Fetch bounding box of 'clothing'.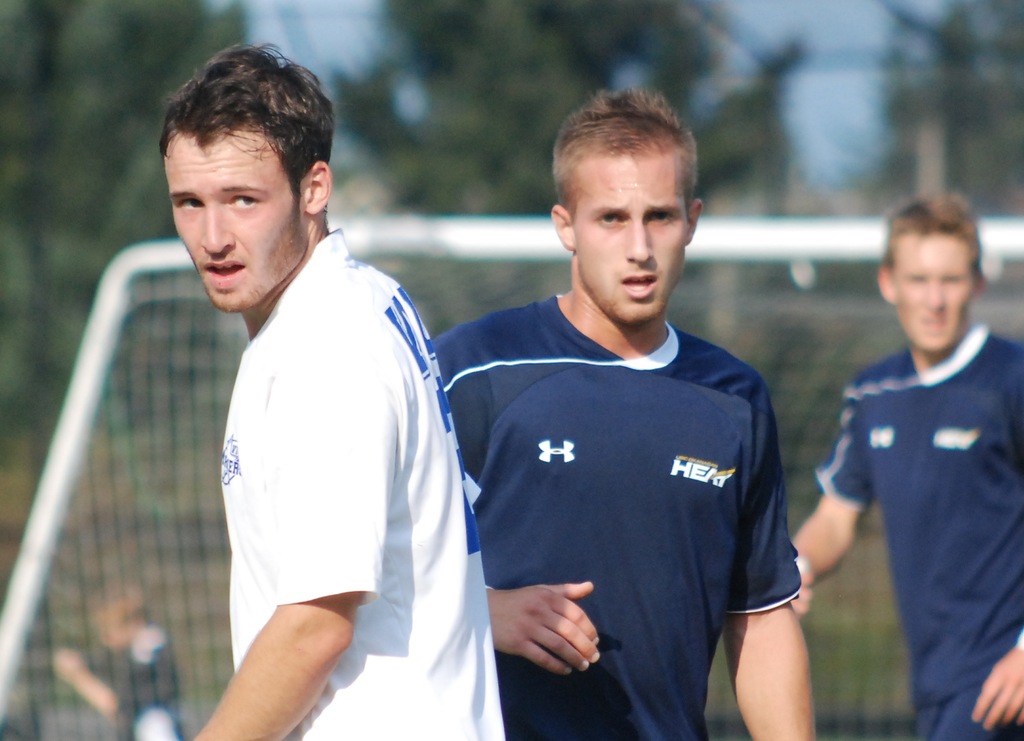
Bbox: detection(220, 228, 509, 740).
